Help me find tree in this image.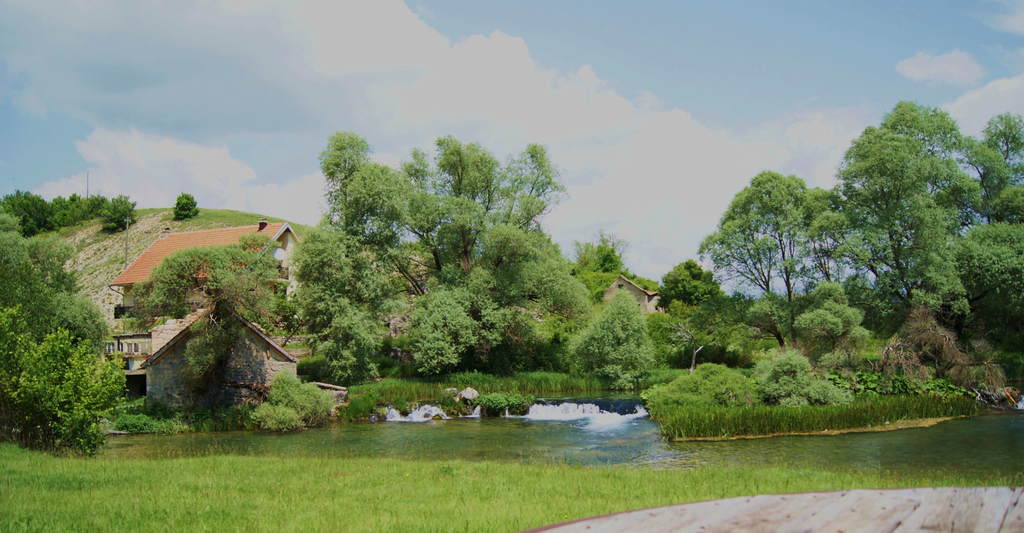
Found it: box(712, 288, 755, 333).
